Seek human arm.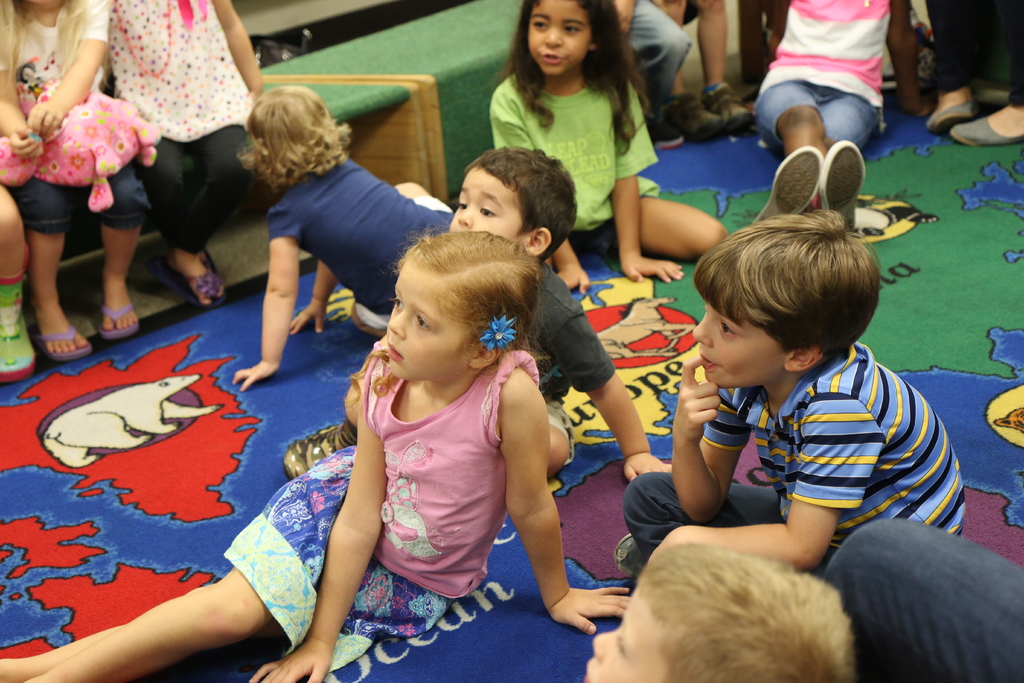
250 353 390 682.
